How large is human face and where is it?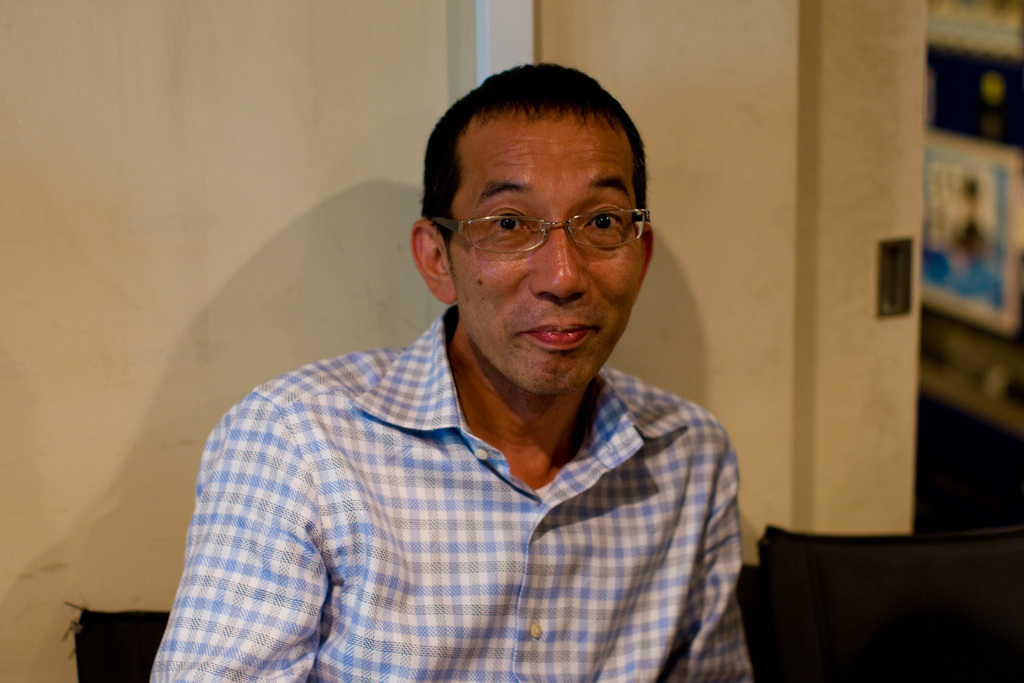
Bounding box: left=450, top=136, right=643, bottom=398.
